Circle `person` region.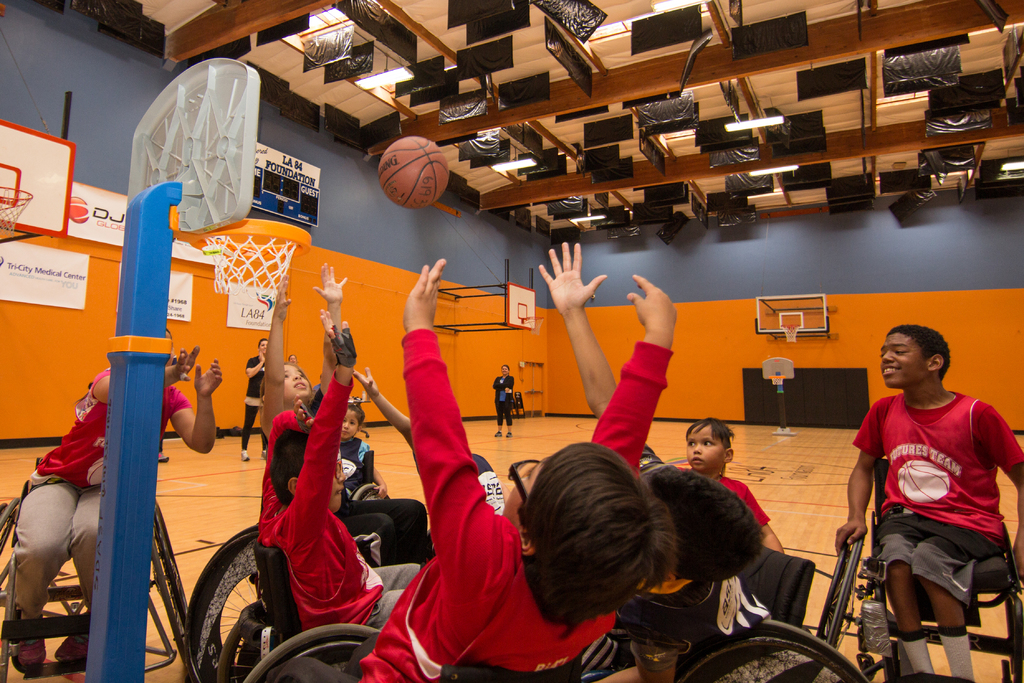
Region: locate(351, 256, 675, 680).
